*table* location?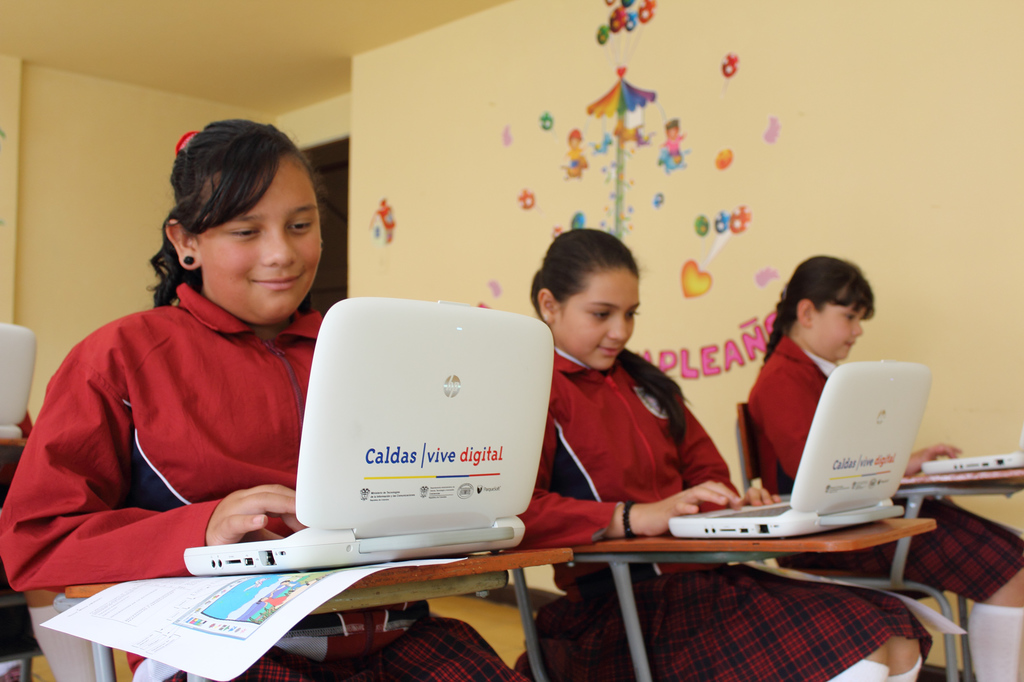
(899,466,1023,489)
